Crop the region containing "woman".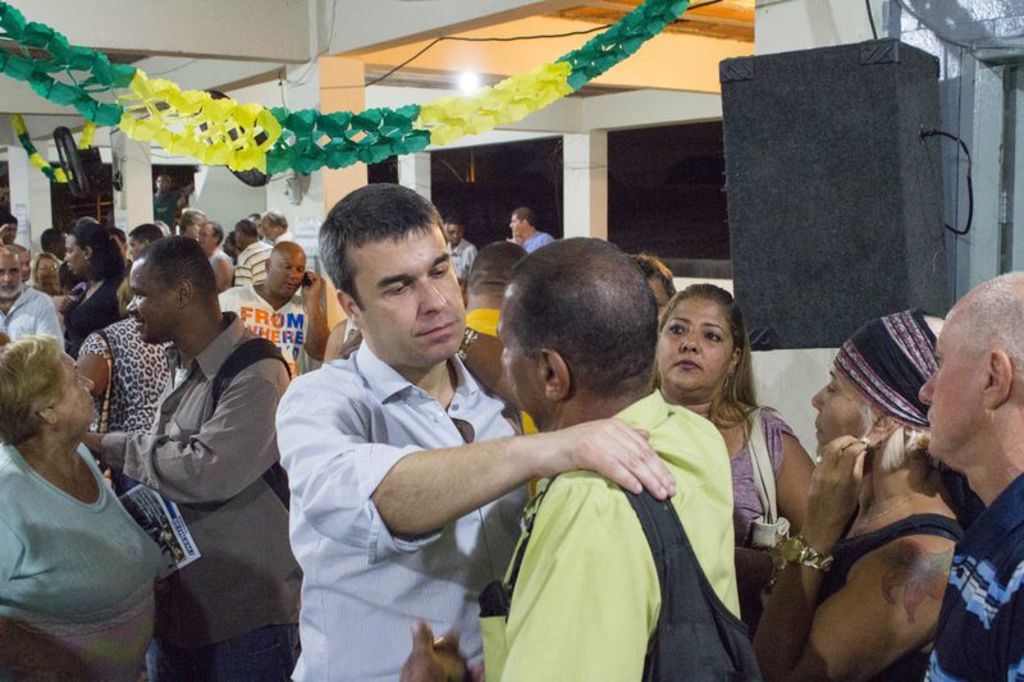
Crop region: region(745, 306, 984, 681).
